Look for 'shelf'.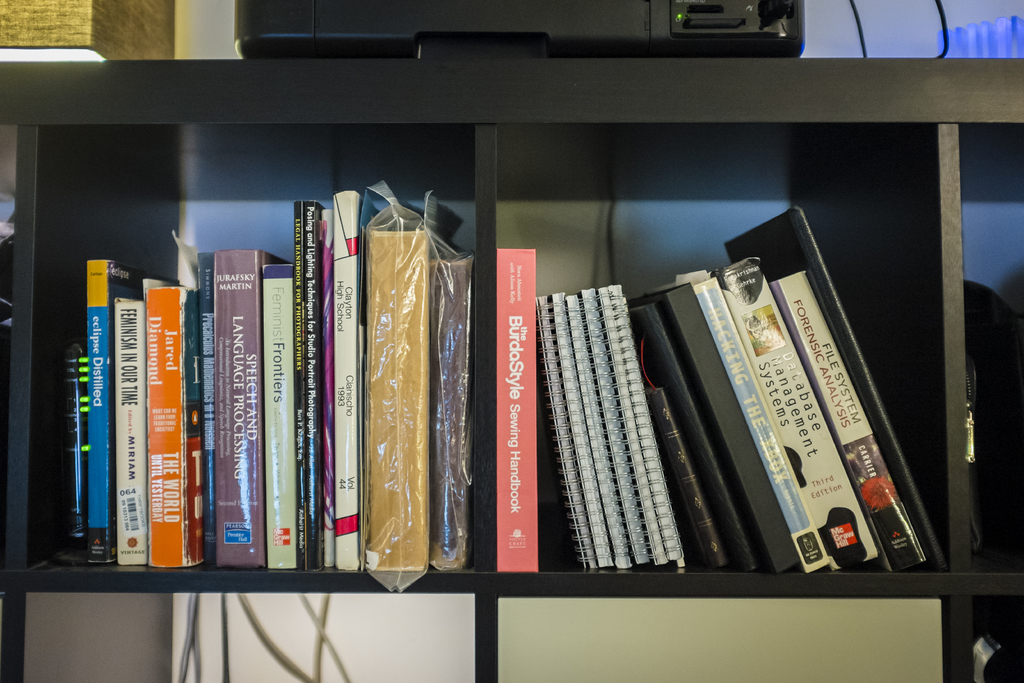
Found: left=0, top=0, right=1023, bottom=682.
